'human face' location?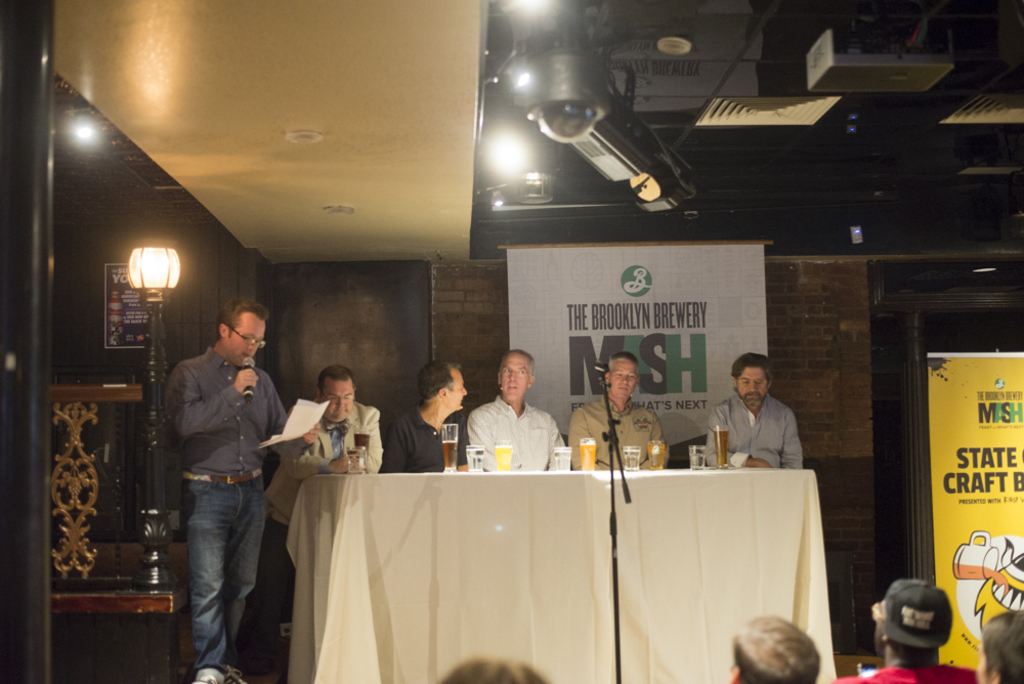
BBox(736, 367, 770, 405)
